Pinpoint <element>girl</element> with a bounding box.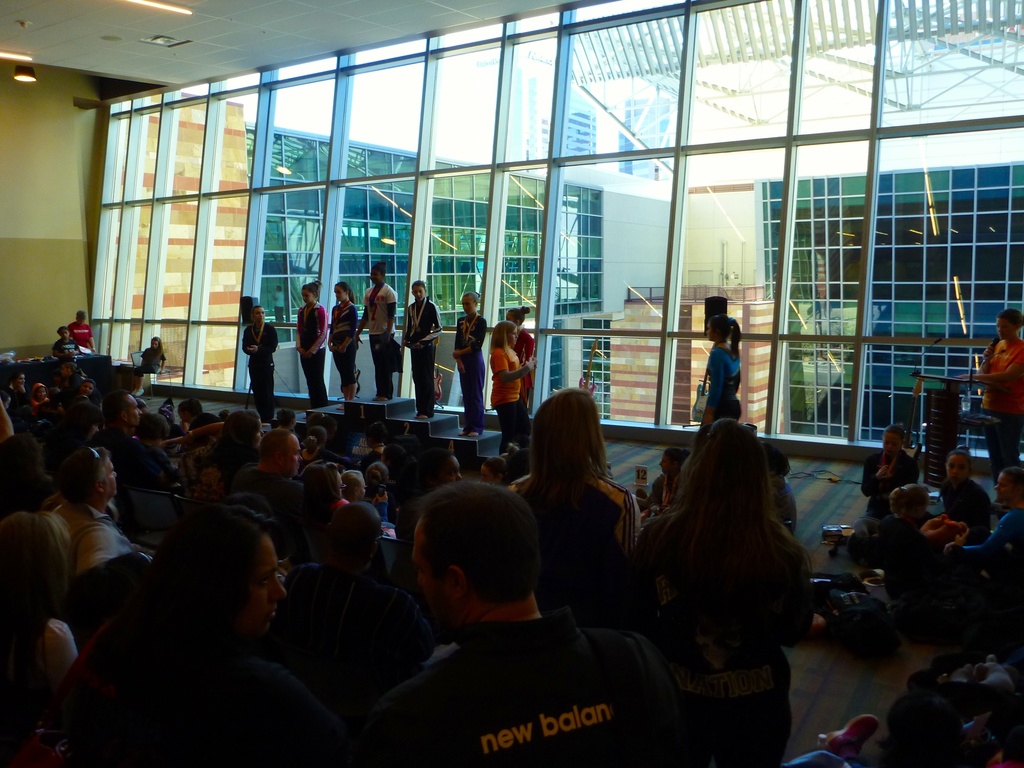
(left=632, top=447, right=689, bottom=515).
